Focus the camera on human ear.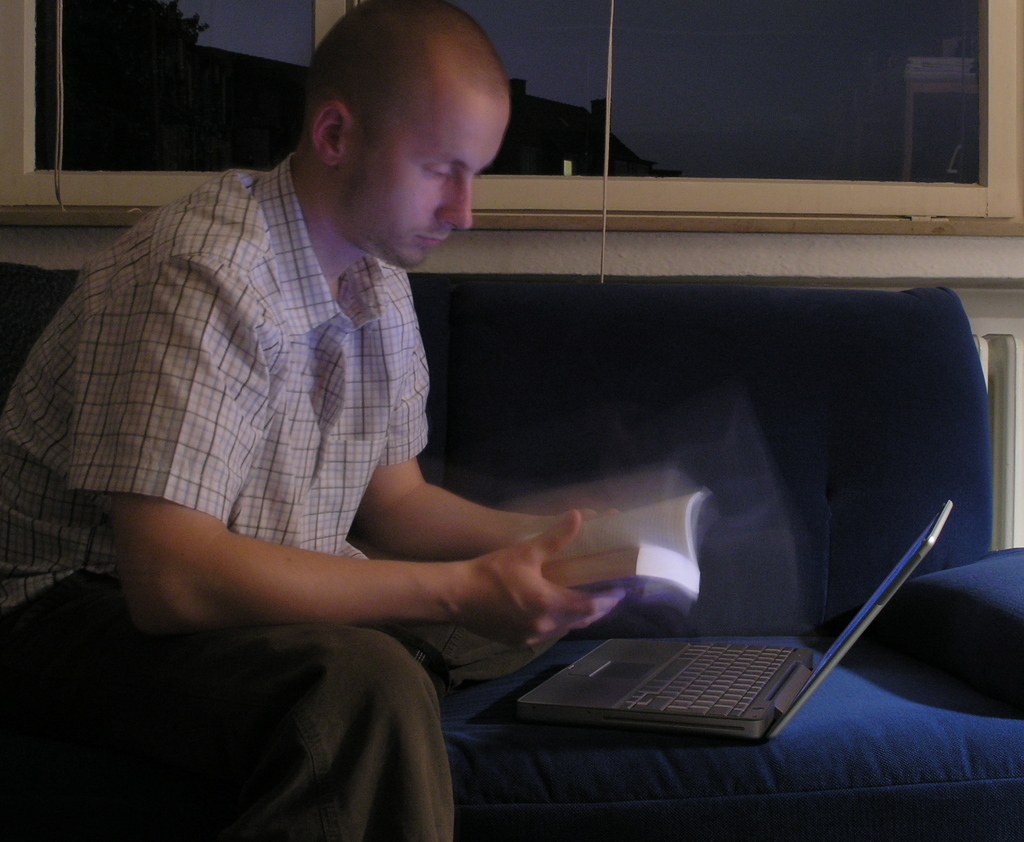
Focus region: l=312, t=97, r=352, b=164.
